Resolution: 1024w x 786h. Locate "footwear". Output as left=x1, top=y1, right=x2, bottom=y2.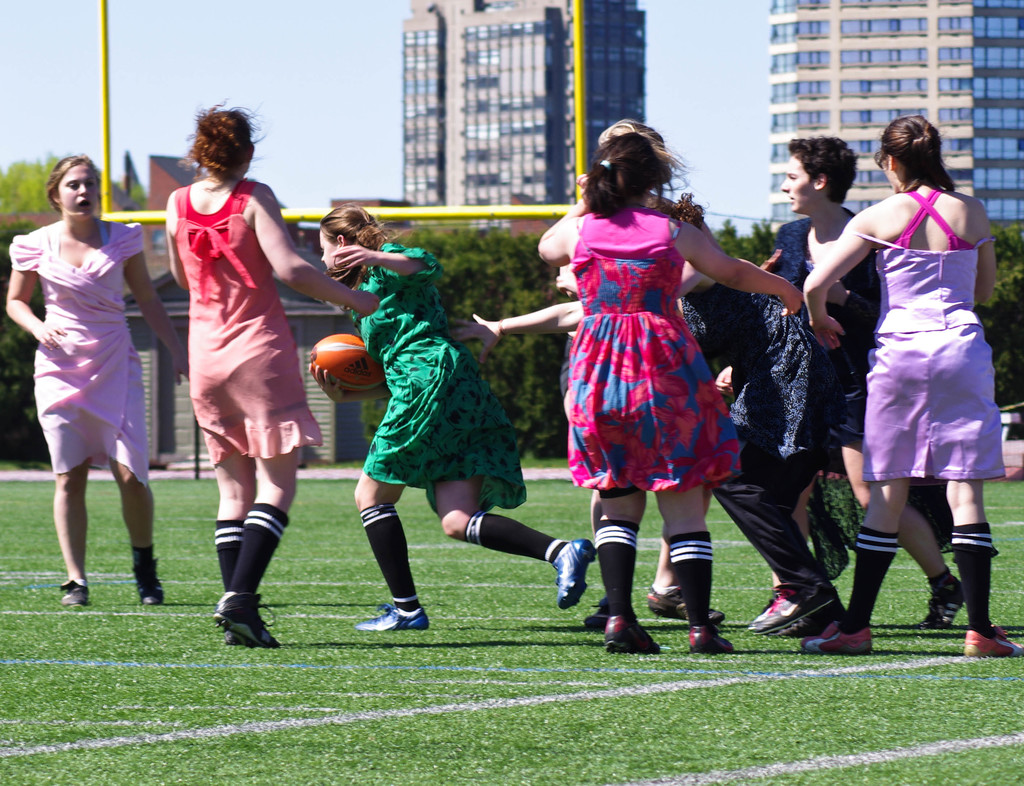
left=353, top=602, right=435, bottom=631.
